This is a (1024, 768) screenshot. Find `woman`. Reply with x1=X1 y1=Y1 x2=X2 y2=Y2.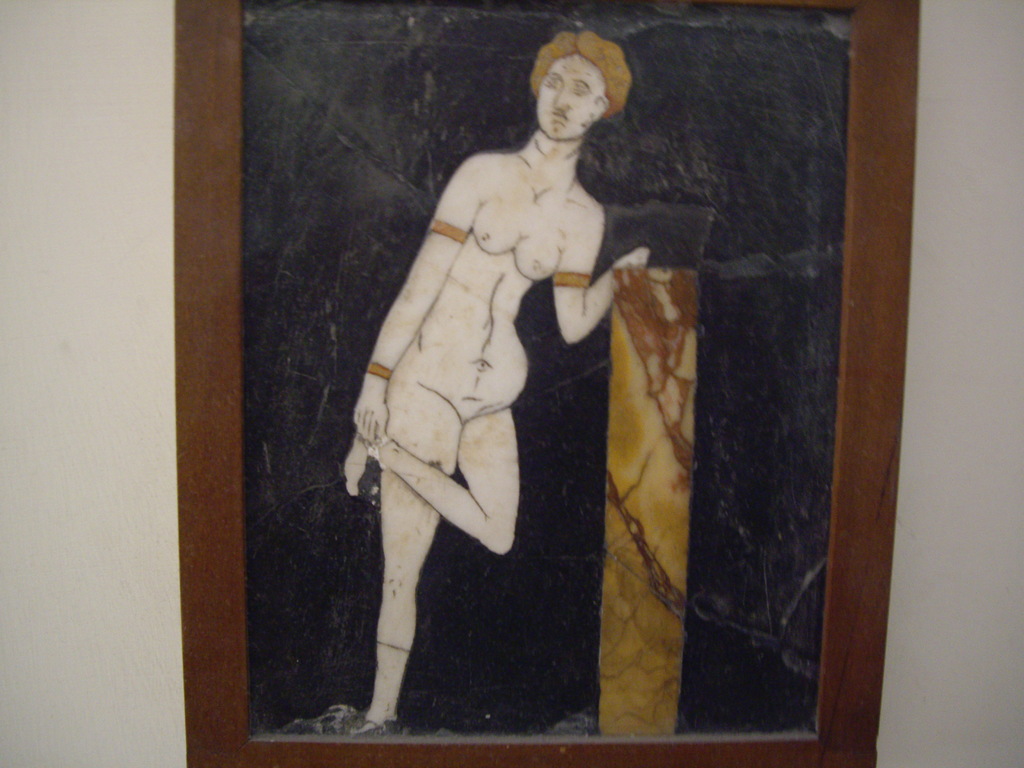
x1=324 y1=50 x2=671 y2=707.
